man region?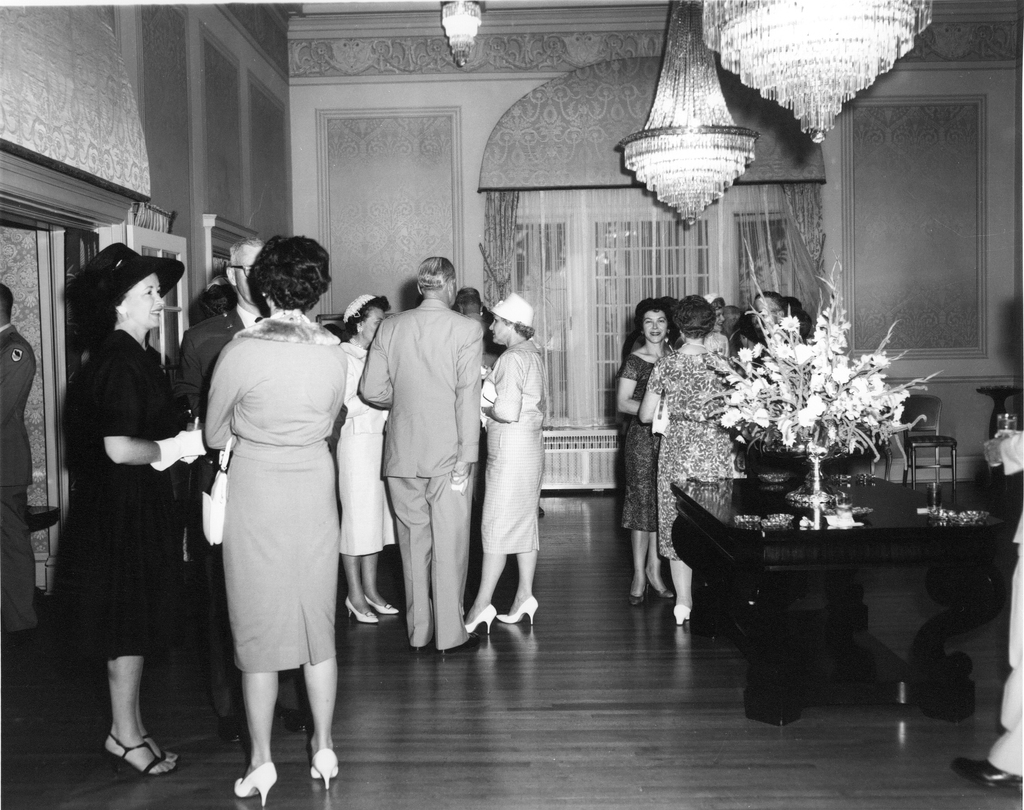
<box>180,241,321,744</box>
